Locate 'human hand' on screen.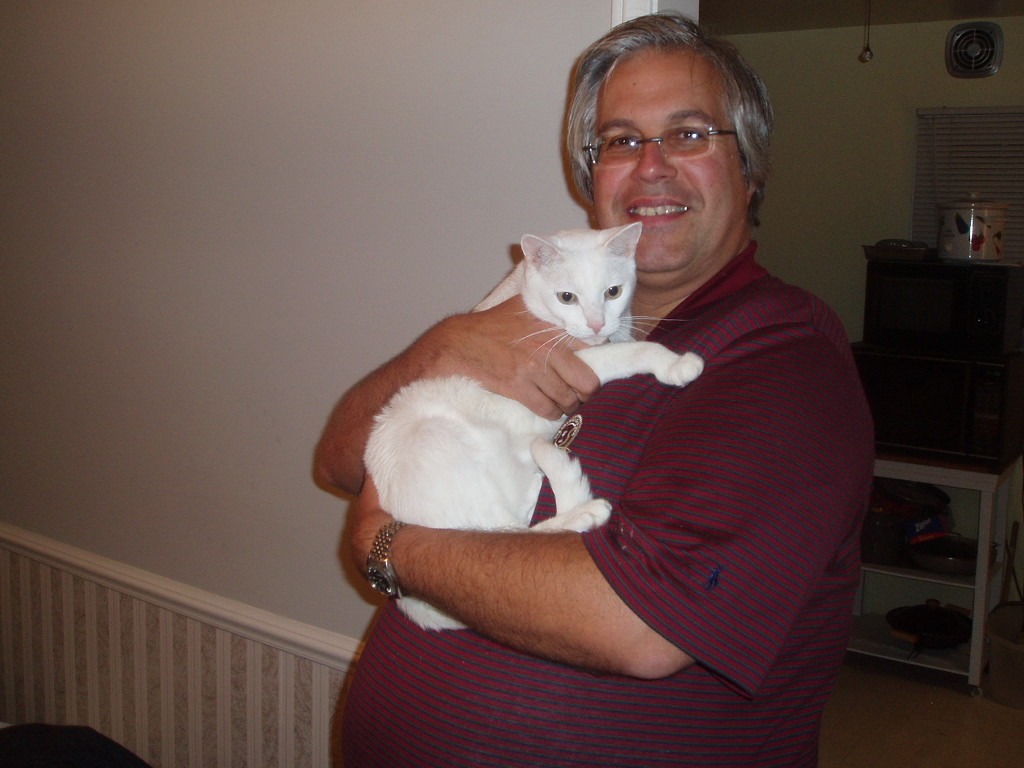
On screen at <bbox>332, 466, 401, 607</bbox>.
